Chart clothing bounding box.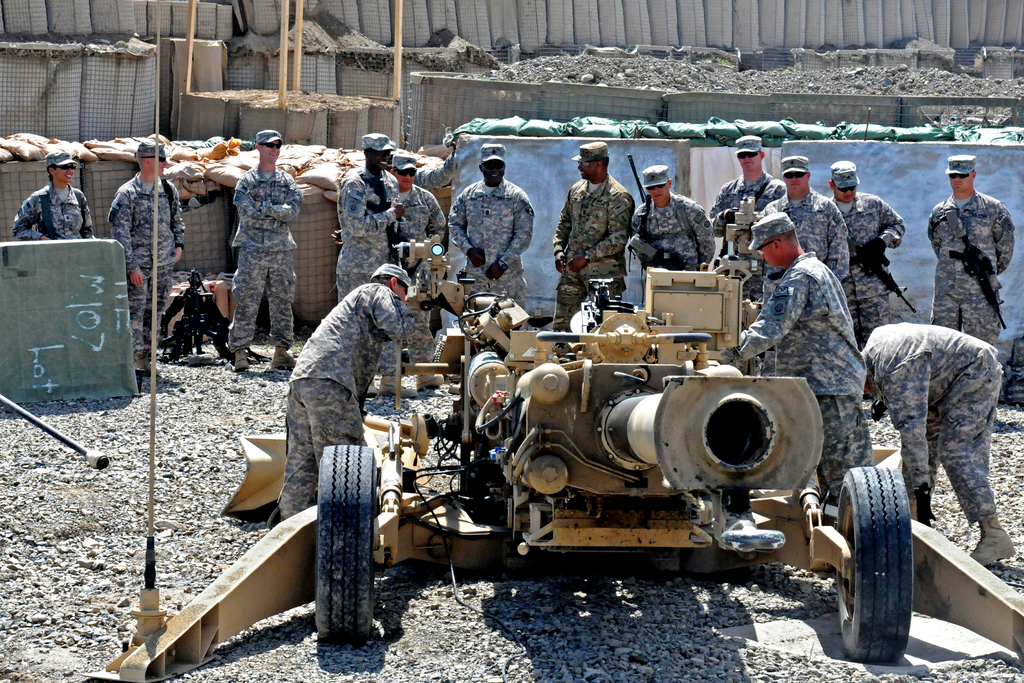
Charted: select_region(11, 186, 96, 239).
